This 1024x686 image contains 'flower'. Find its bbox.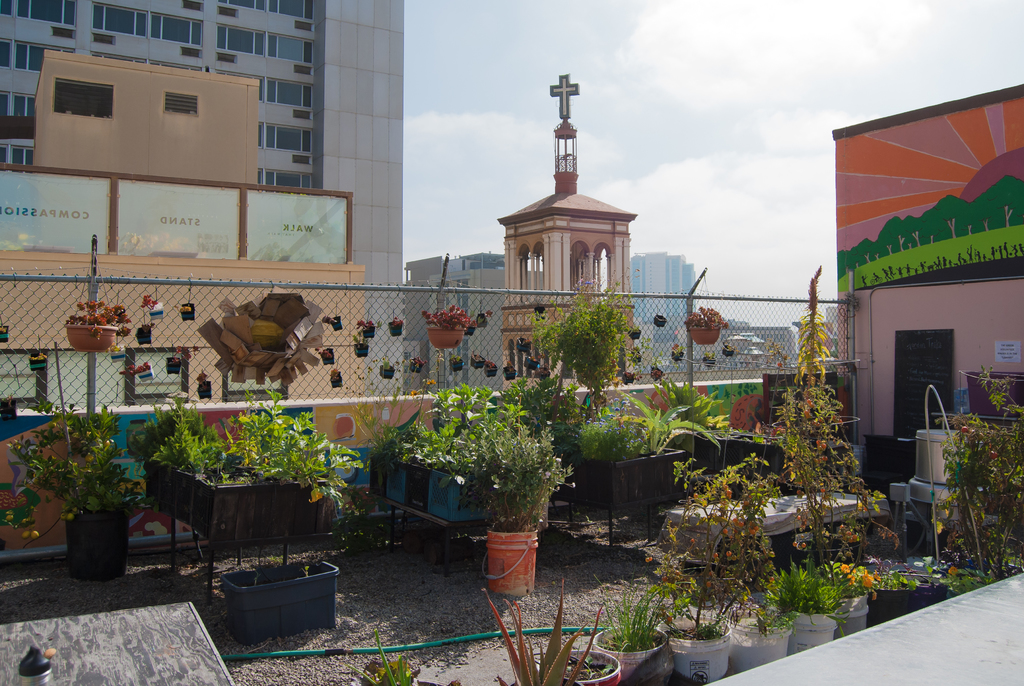
<bbox>838, 562, 852, 577</bbox>.
